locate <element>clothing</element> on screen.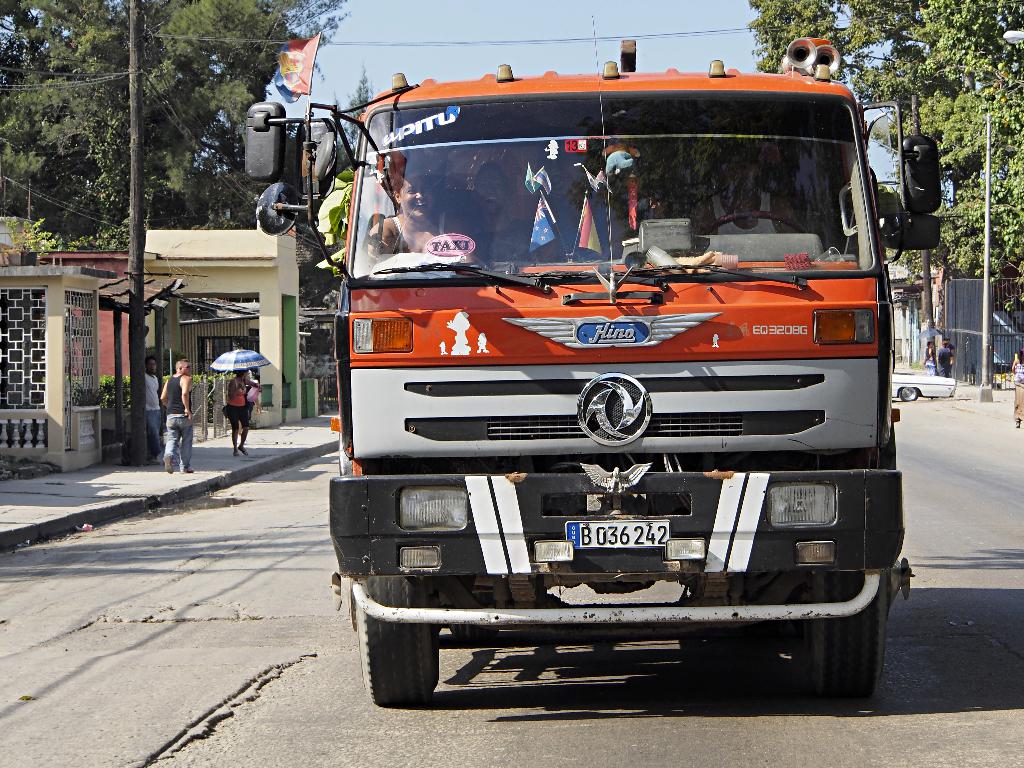
On screen at [left=163, top=375, right=190, bottom=472].
